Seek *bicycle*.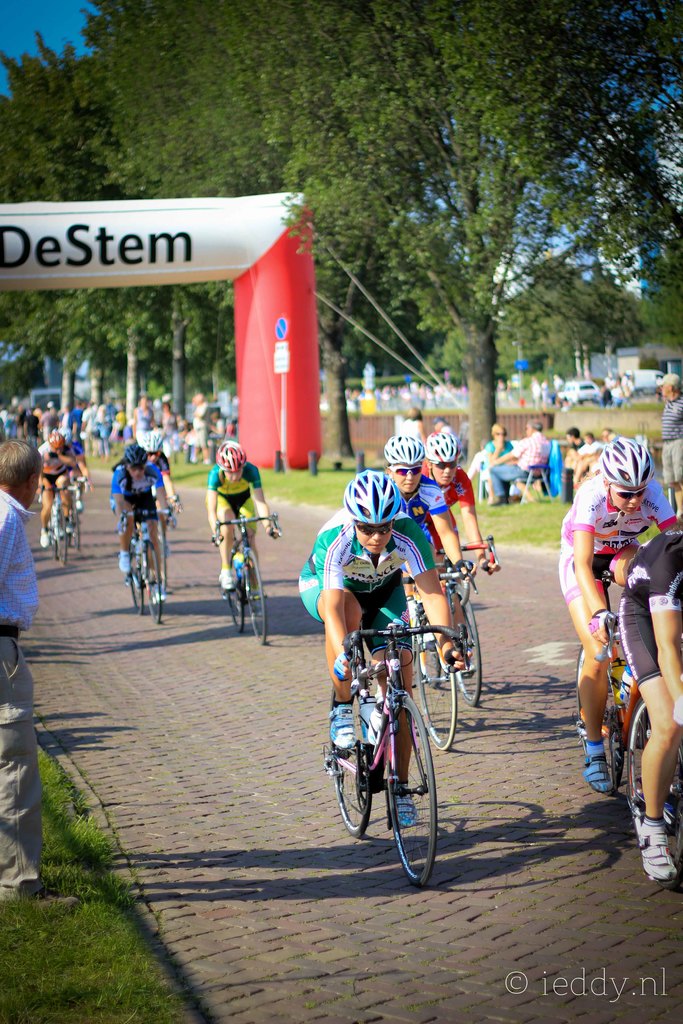
x1=570, y1=568, x2=682, y2=884.
